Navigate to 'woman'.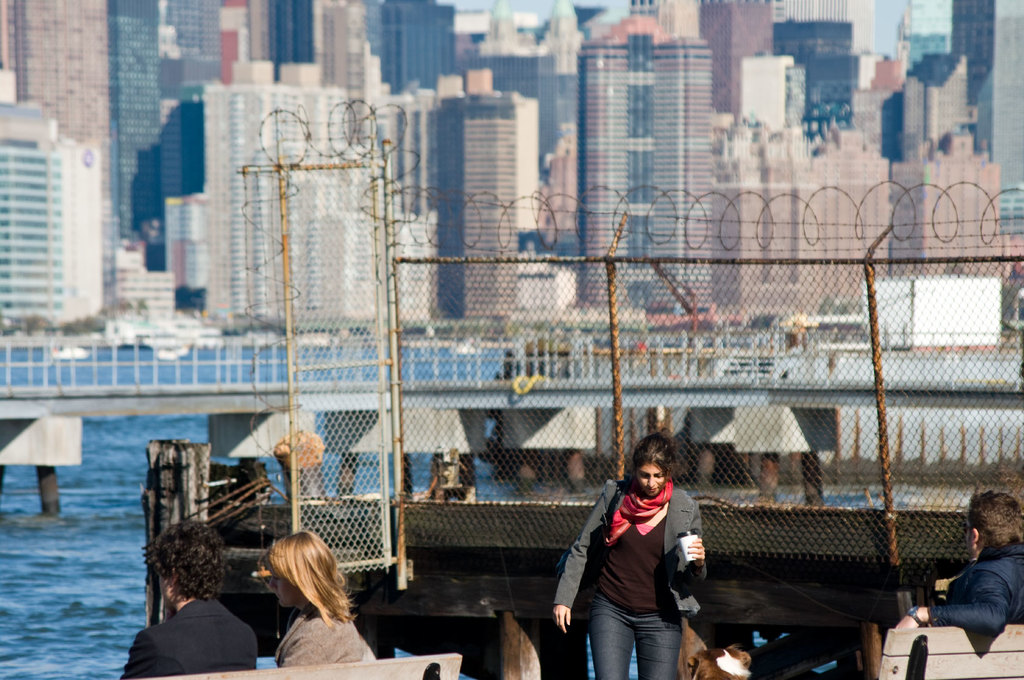
Navigation target: [551, 435, 707, 679].
